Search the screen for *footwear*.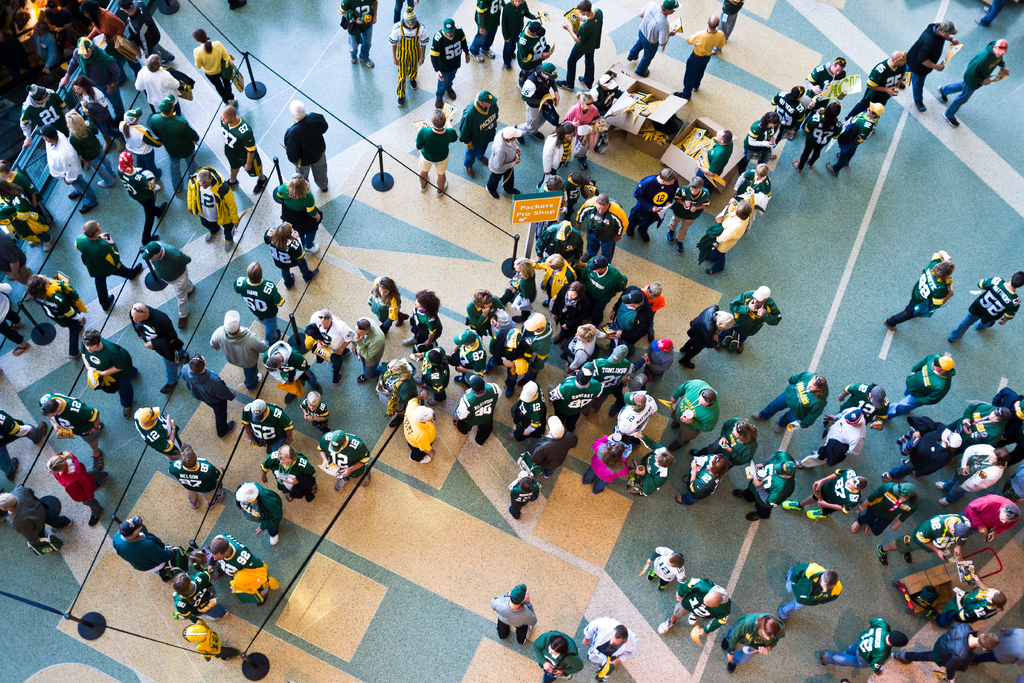
Found at (x1=482, y1=158, x2=488, y2=165).
